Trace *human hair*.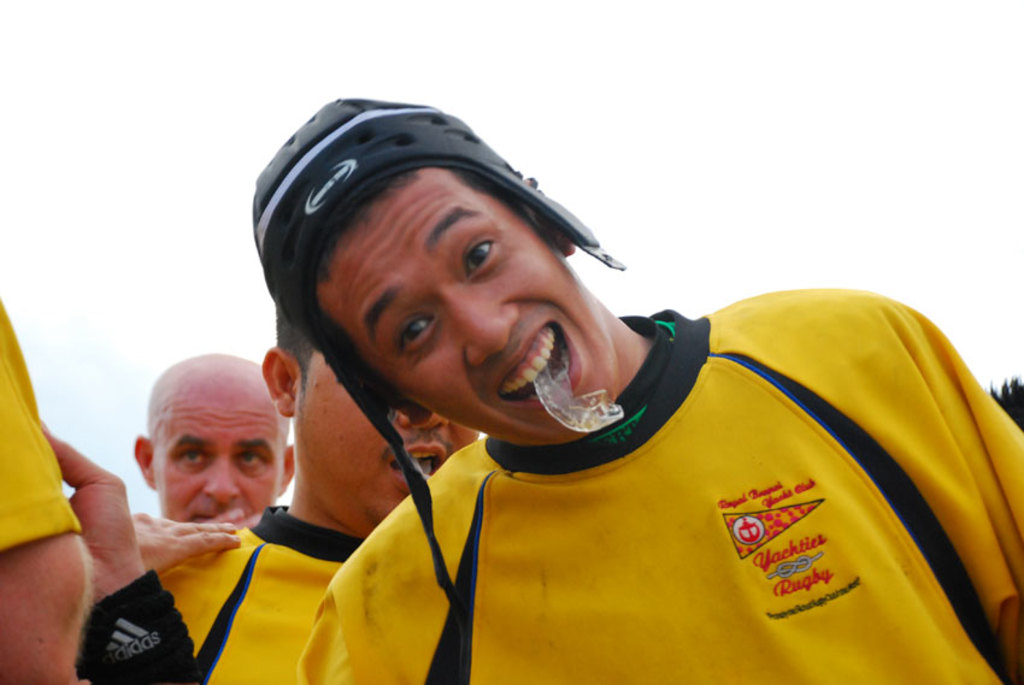
Traced to <bbox>273, 302, 313, 403</bbox>.
